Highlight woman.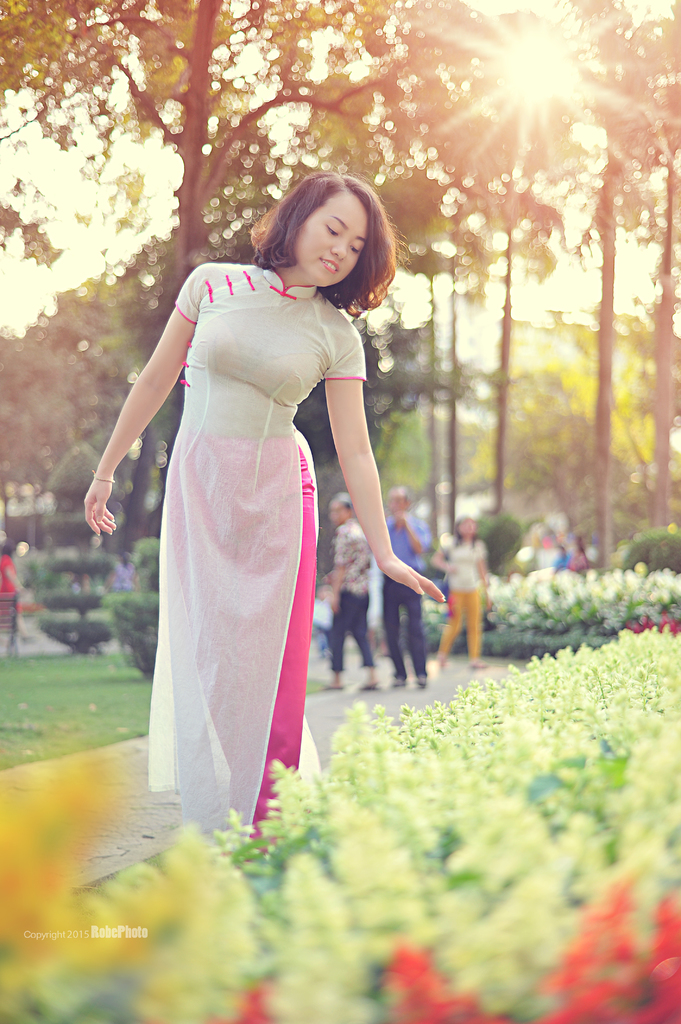
Highlighted region: (0, 538, 28, 660).
